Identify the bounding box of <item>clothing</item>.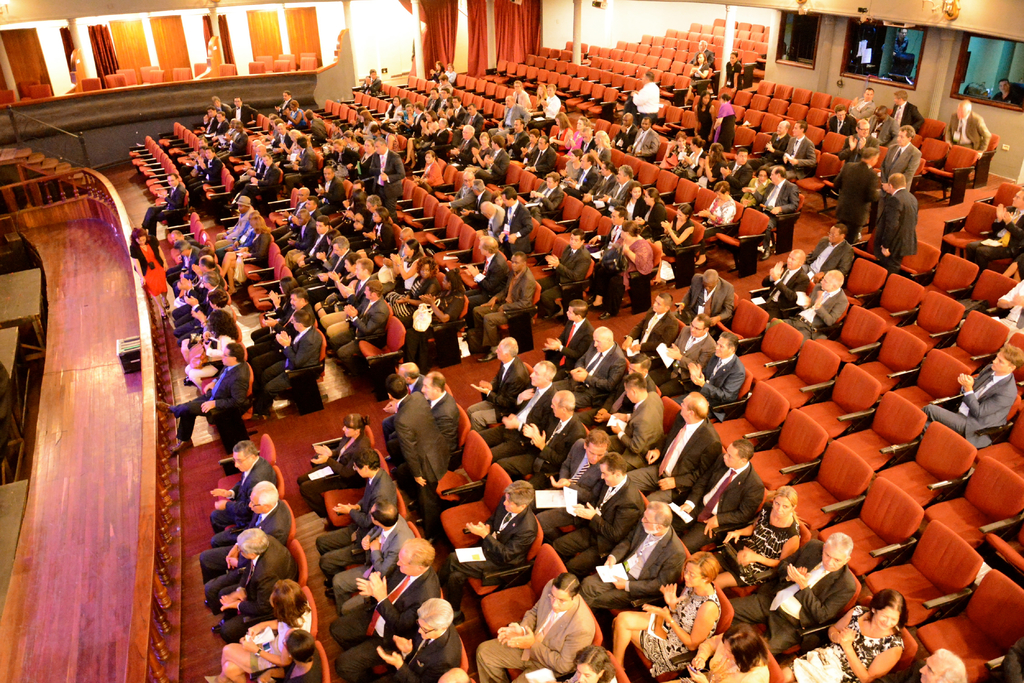
crop(687, 61, 710, 98).
